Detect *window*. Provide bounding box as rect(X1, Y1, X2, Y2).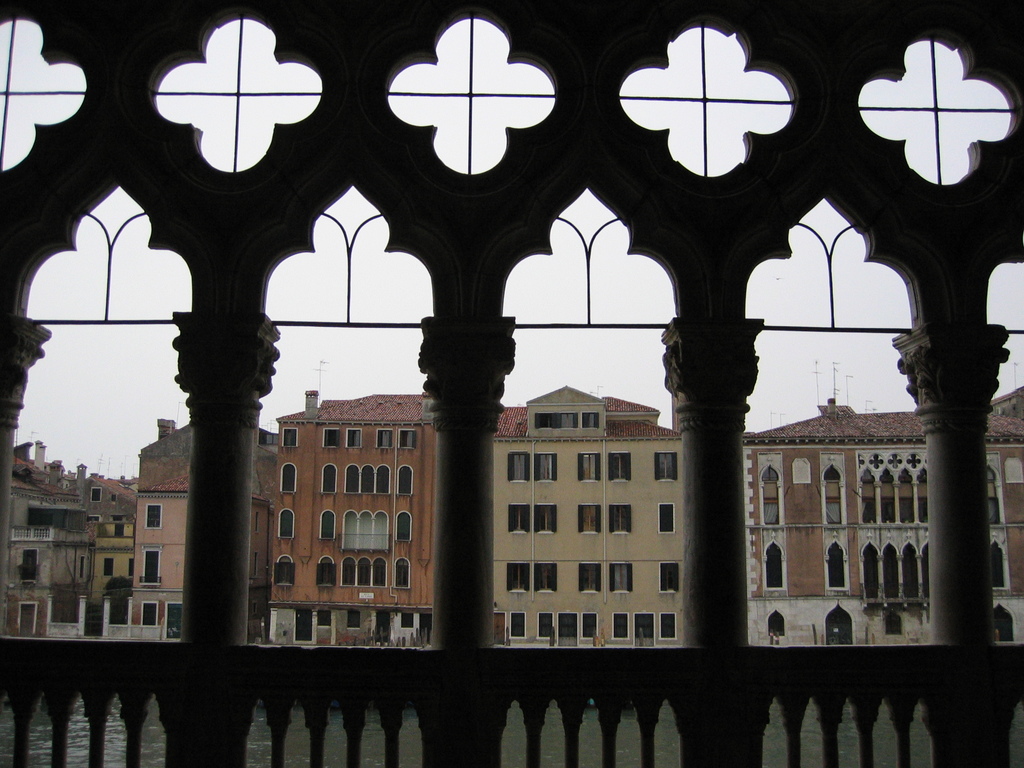
rect(283, 428, 296, 449).
